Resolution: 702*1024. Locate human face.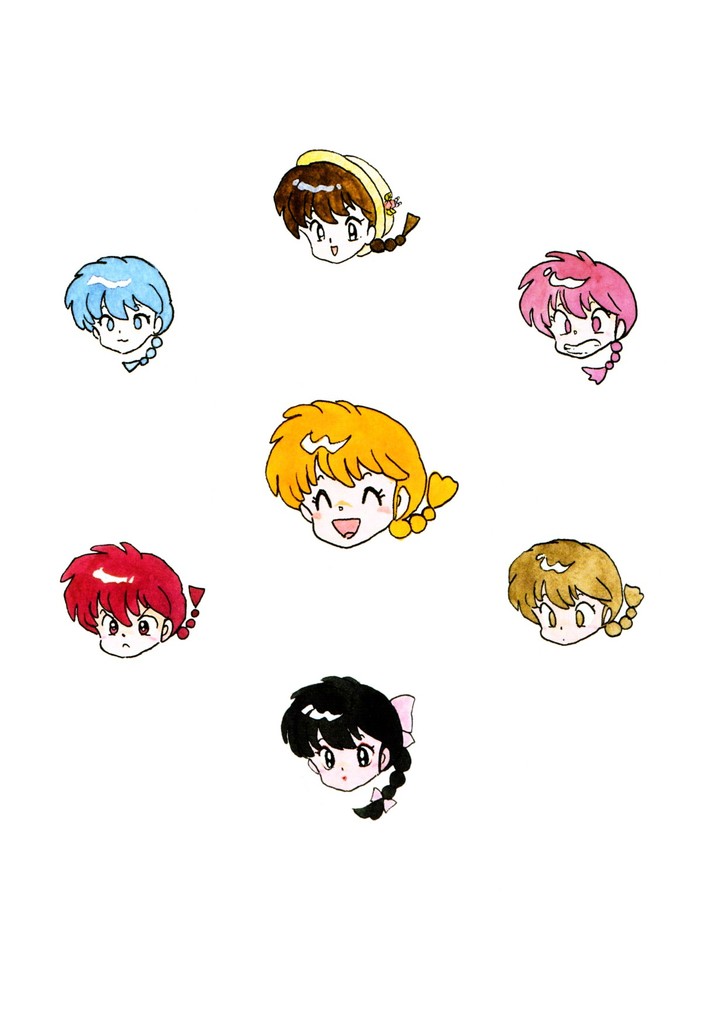
(541, 594, 603, 646).
